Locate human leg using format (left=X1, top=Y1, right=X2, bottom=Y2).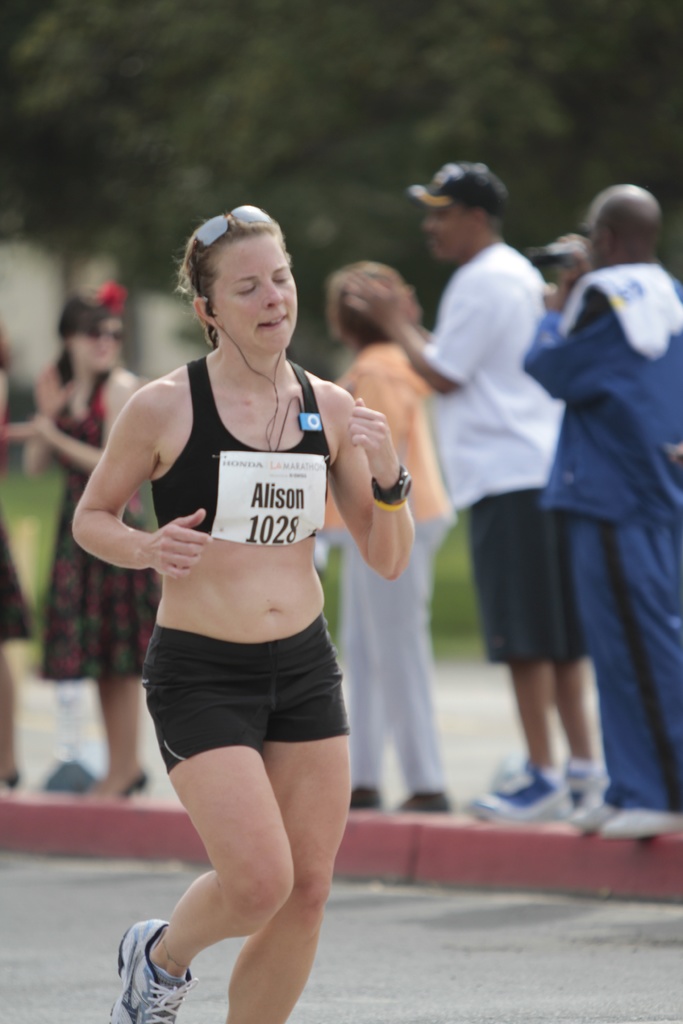
(left=111, top=628, right=295, bottom=1023).
